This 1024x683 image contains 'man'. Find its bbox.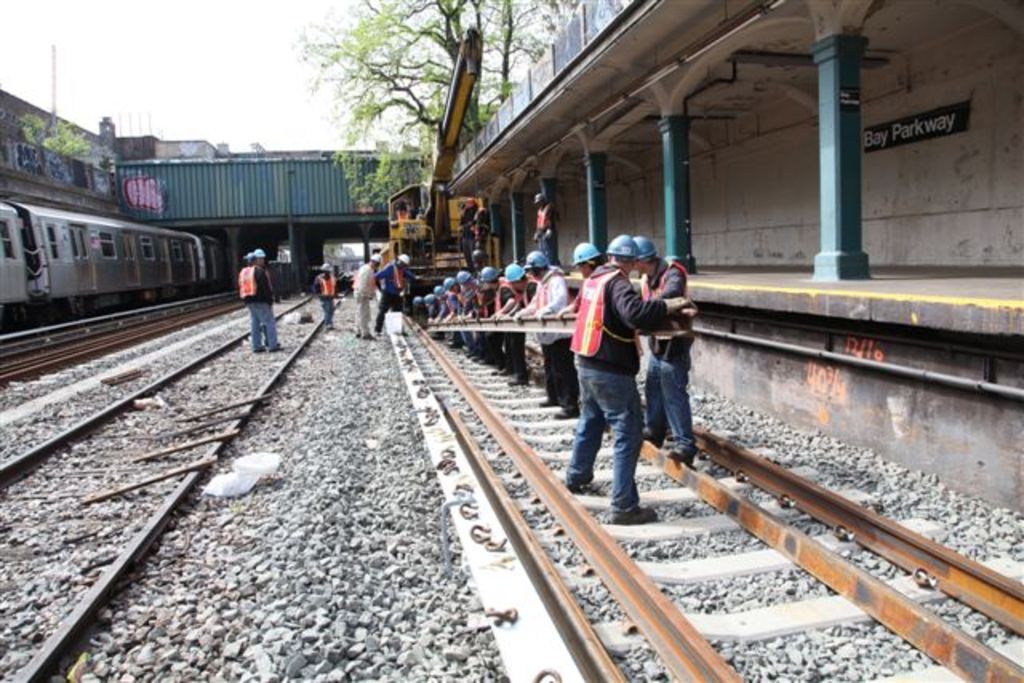
[left=314, top=266, right=336, bottom=330].
